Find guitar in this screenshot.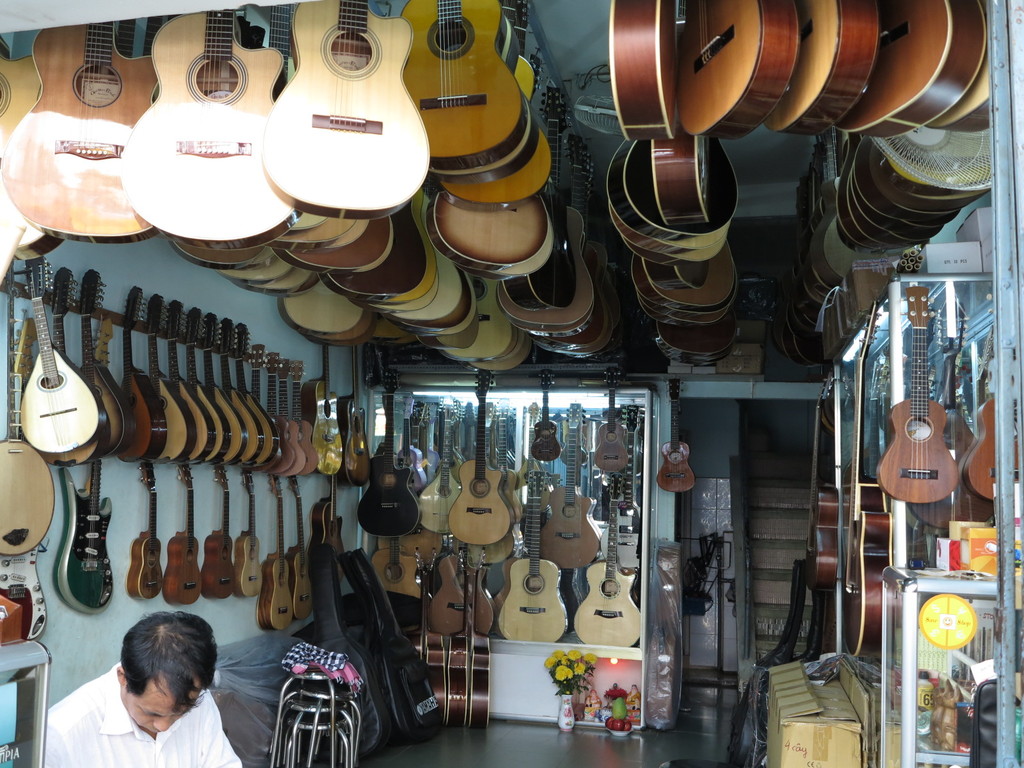
The bounding box for guitar is {"left": 120, "top": 6, "right": 284, "bottom": 249}.
